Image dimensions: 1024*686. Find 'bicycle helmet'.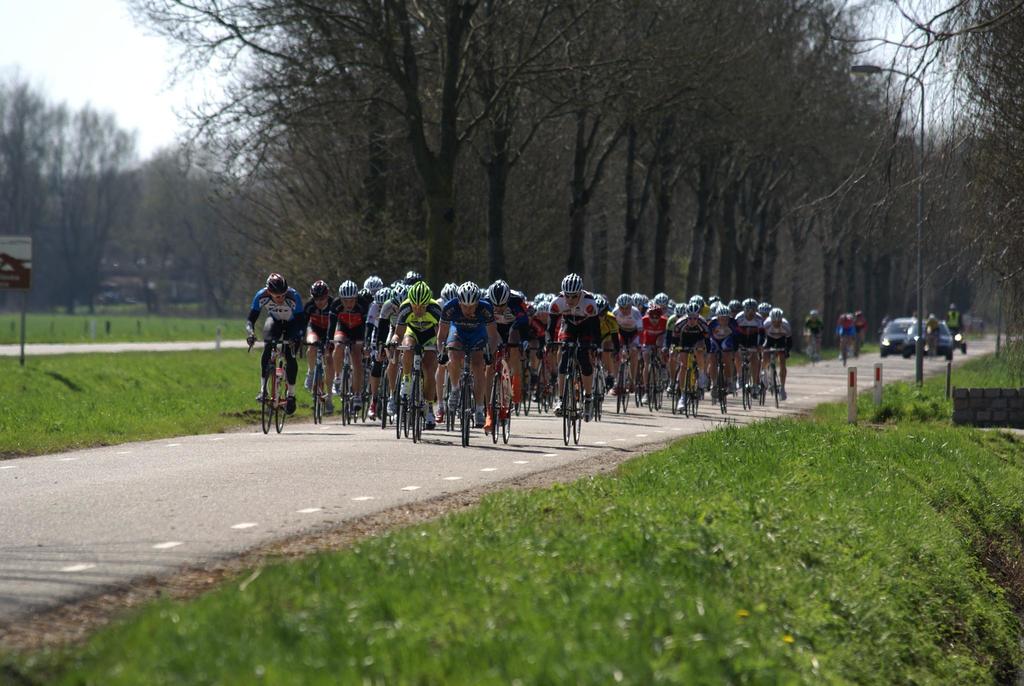
detection(370, 288, 390, 304).
